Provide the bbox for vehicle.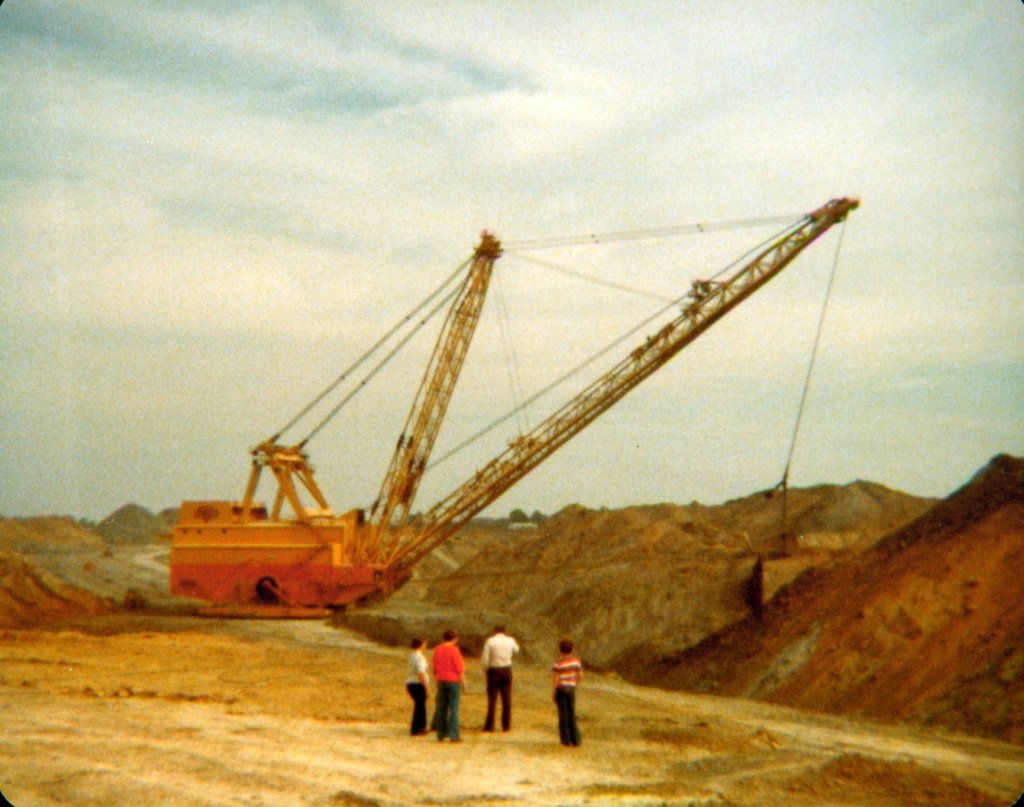
[left=148, top=187, right=885, bottom=656].
